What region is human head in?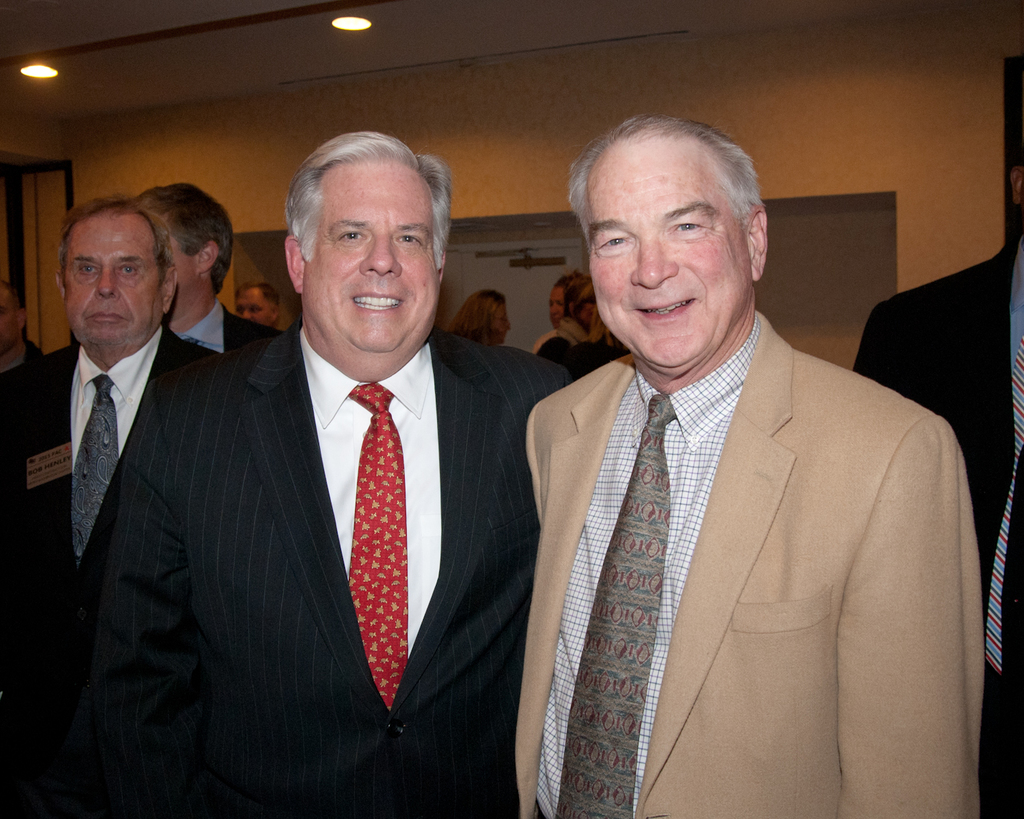
BBox(134, 185, 227, 314).
